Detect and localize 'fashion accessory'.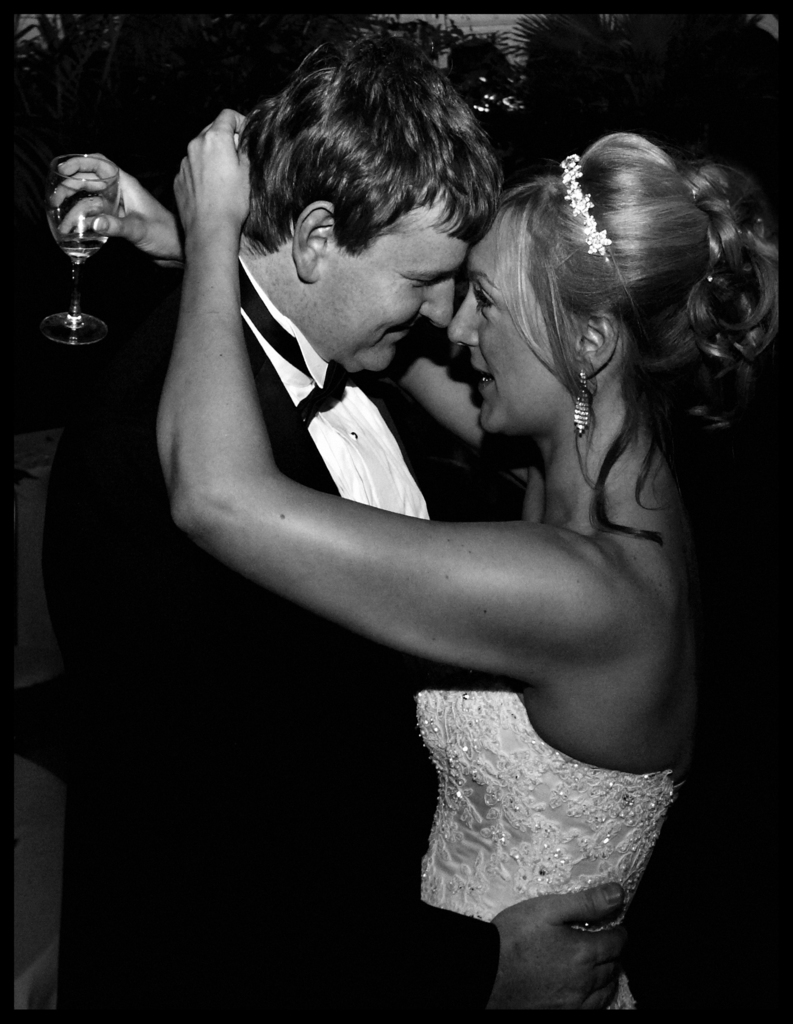
Localized at 561, 152, 613, 271.
